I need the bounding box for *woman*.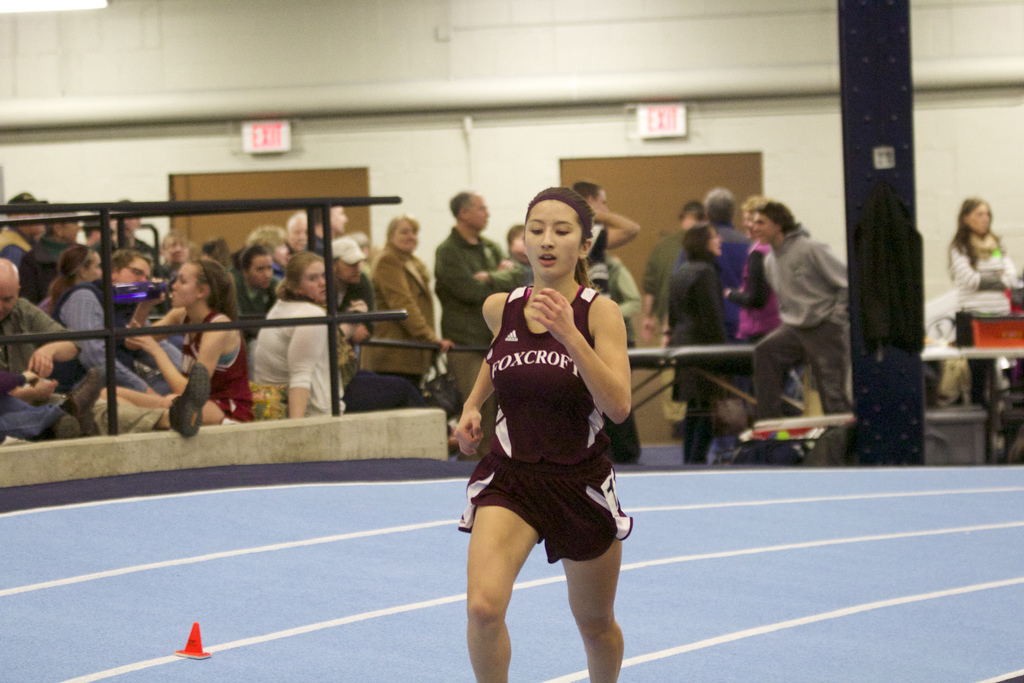
Here it is: left=451, top=206, right=640, bottom=677.
